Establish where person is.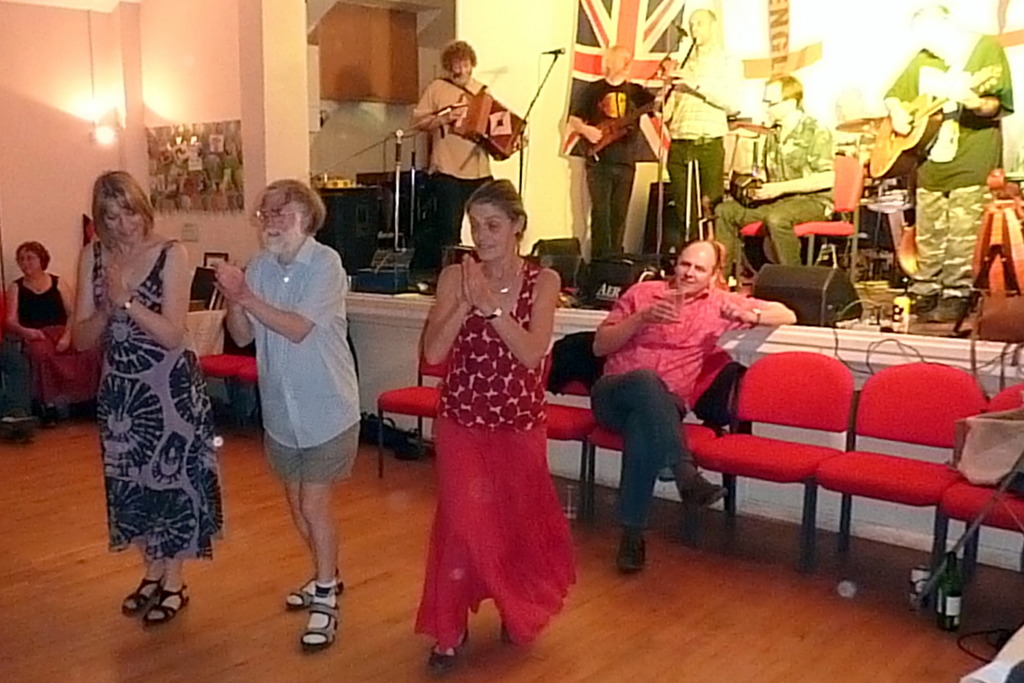
Established at rect(408, 169, 580, 682).
